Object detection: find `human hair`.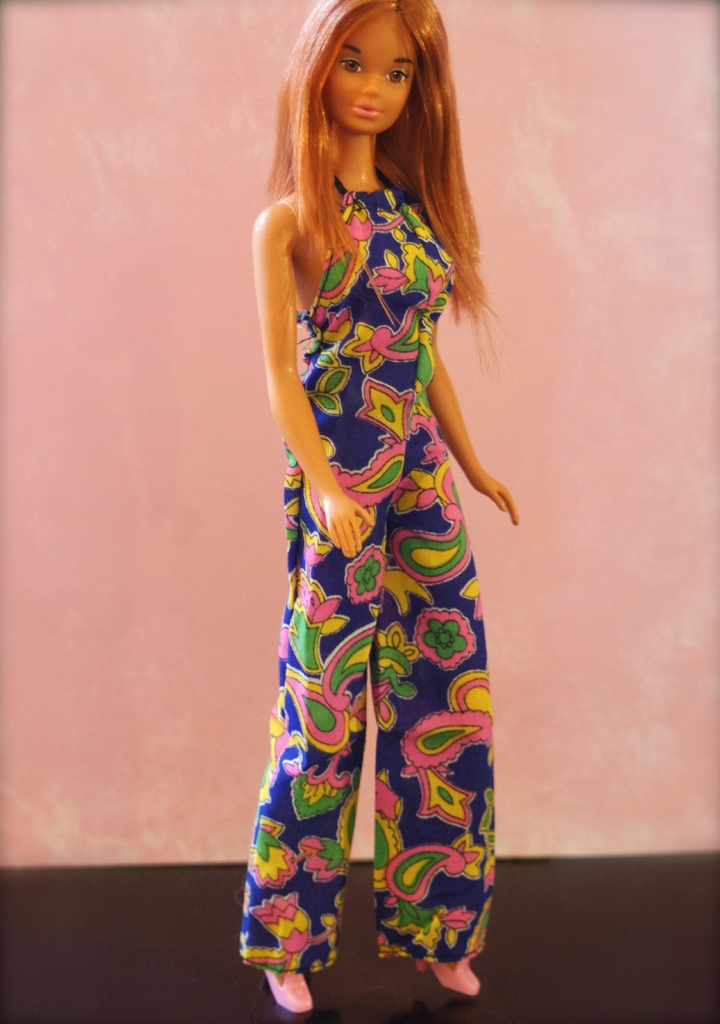
<bbox>278, 0, 475, 284</bbox>.
